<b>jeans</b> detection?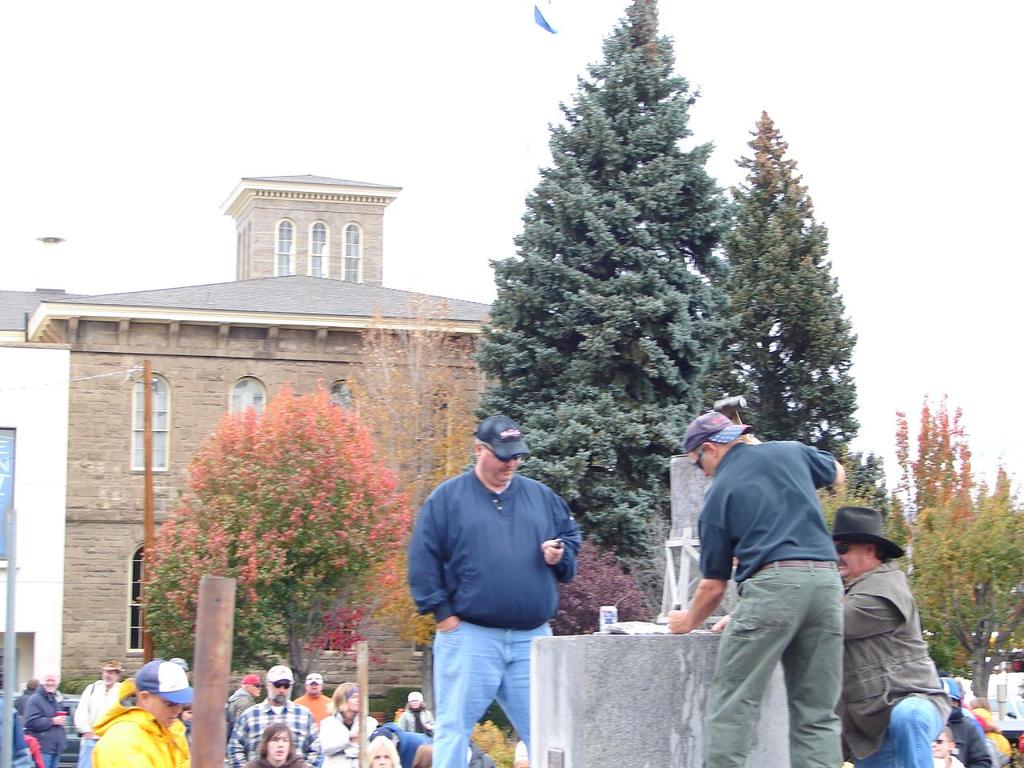
<region>419, 630, 556, 758</region>
